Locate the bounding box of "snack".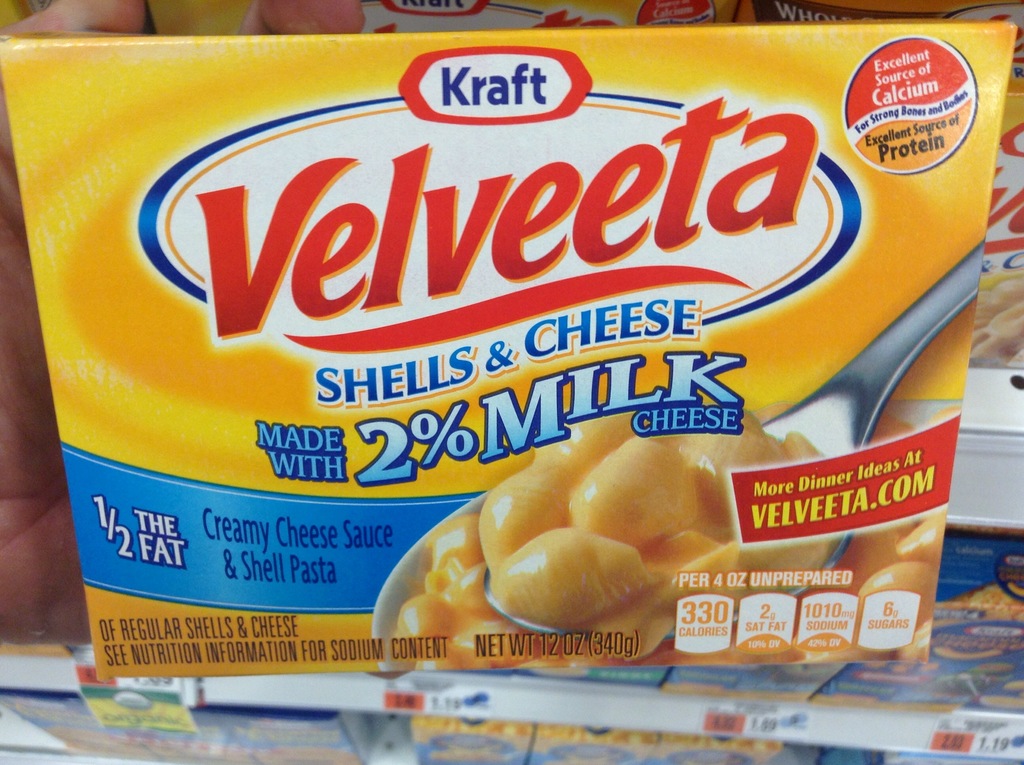
Bounding box: (x1=477, y1=370, x2=836, y2=654).
